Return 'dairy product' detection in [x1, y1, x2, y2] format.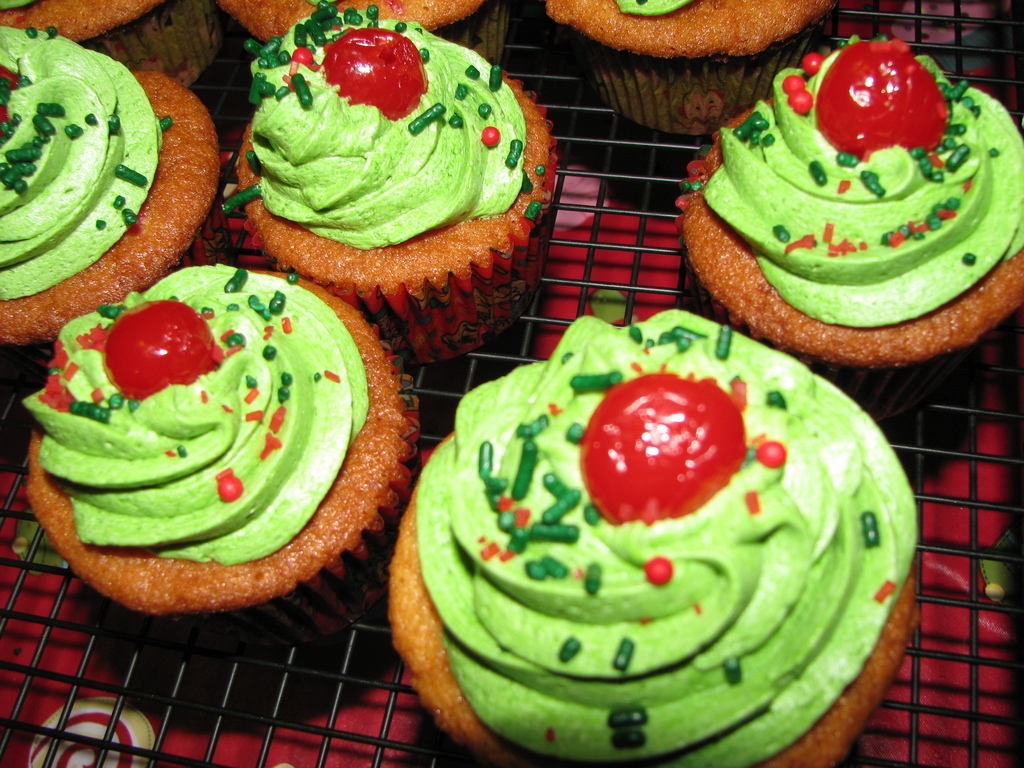
[225, 26, 559, 259].
